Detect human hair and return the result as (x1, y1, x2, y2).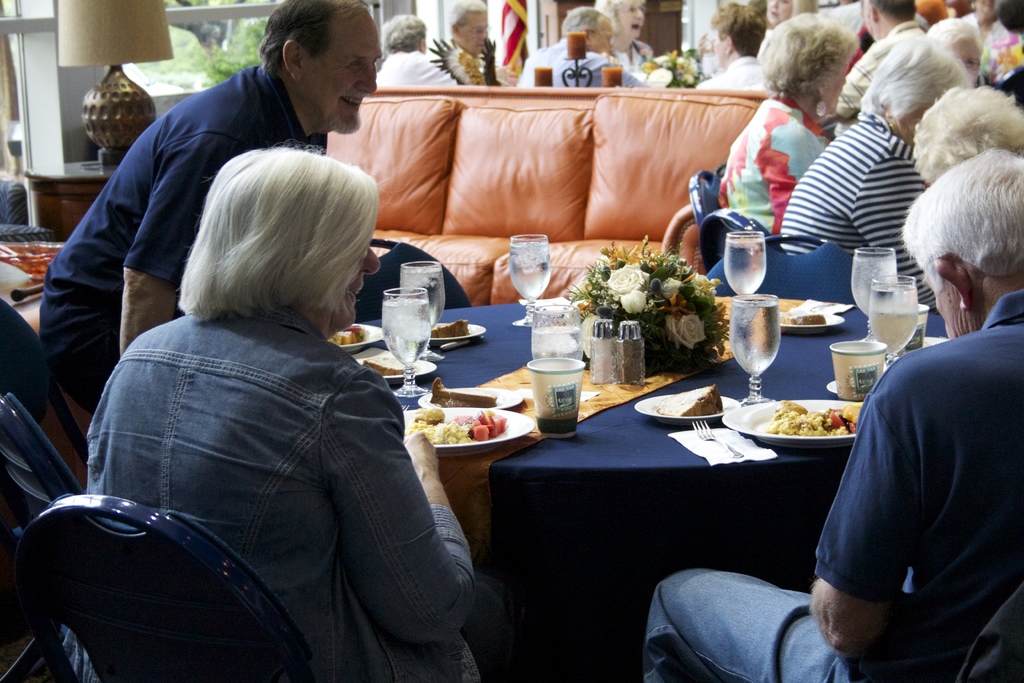
(917, 0, 947, 23).
